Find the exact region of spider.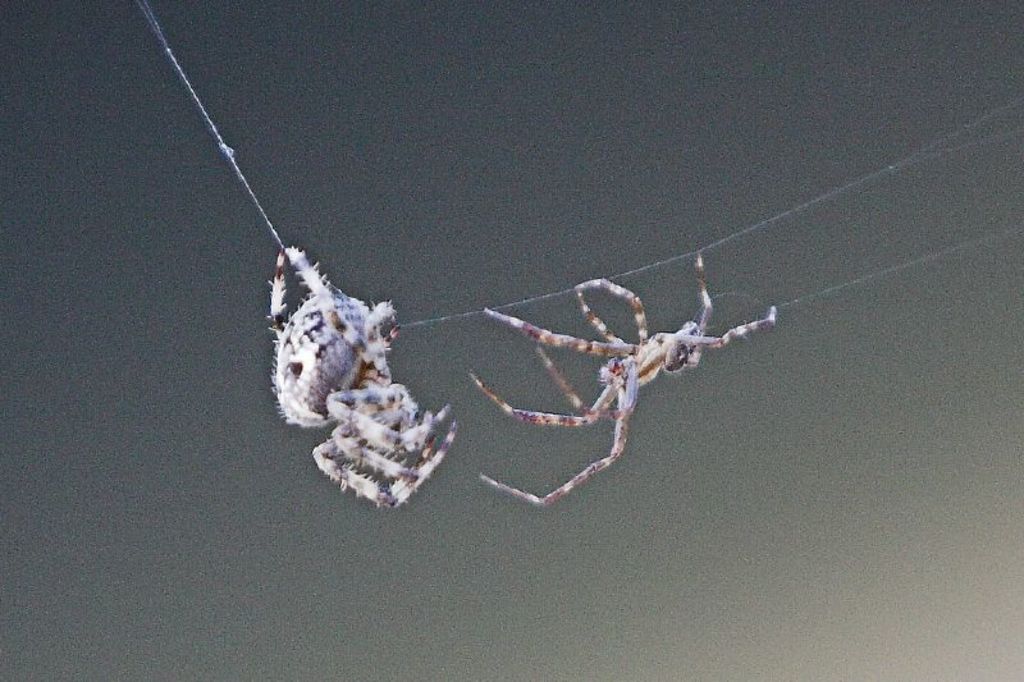
Exact region: bbox=(468, 251, 777, 508).
